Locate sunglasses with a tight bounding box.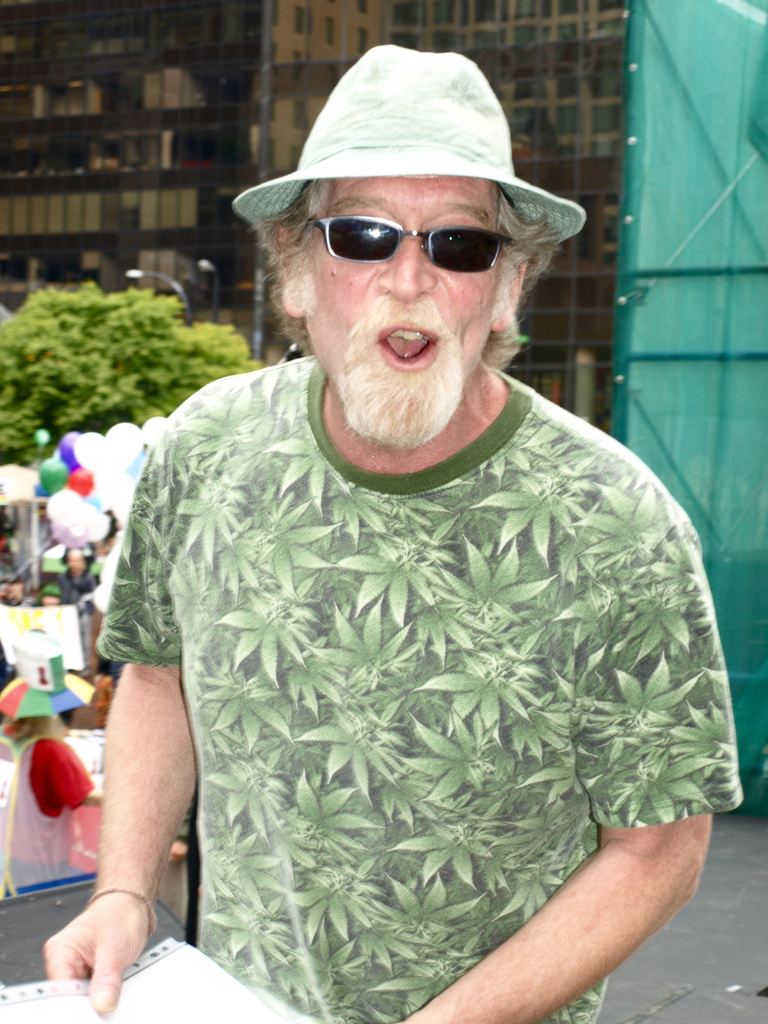
select_region(291, 211, 519, 282).
